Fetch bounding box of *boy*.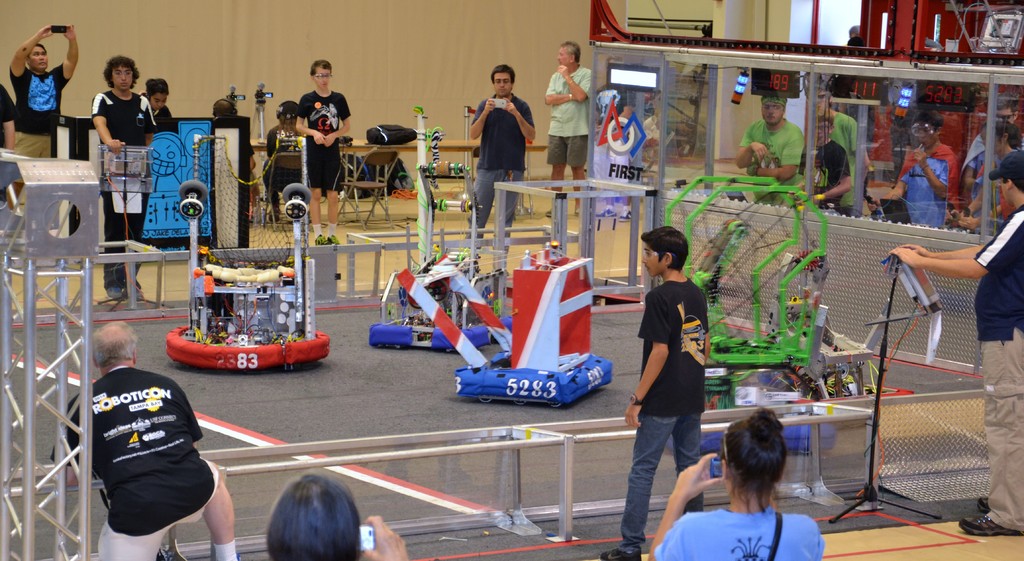
Bbox: 94:48:156:314.
